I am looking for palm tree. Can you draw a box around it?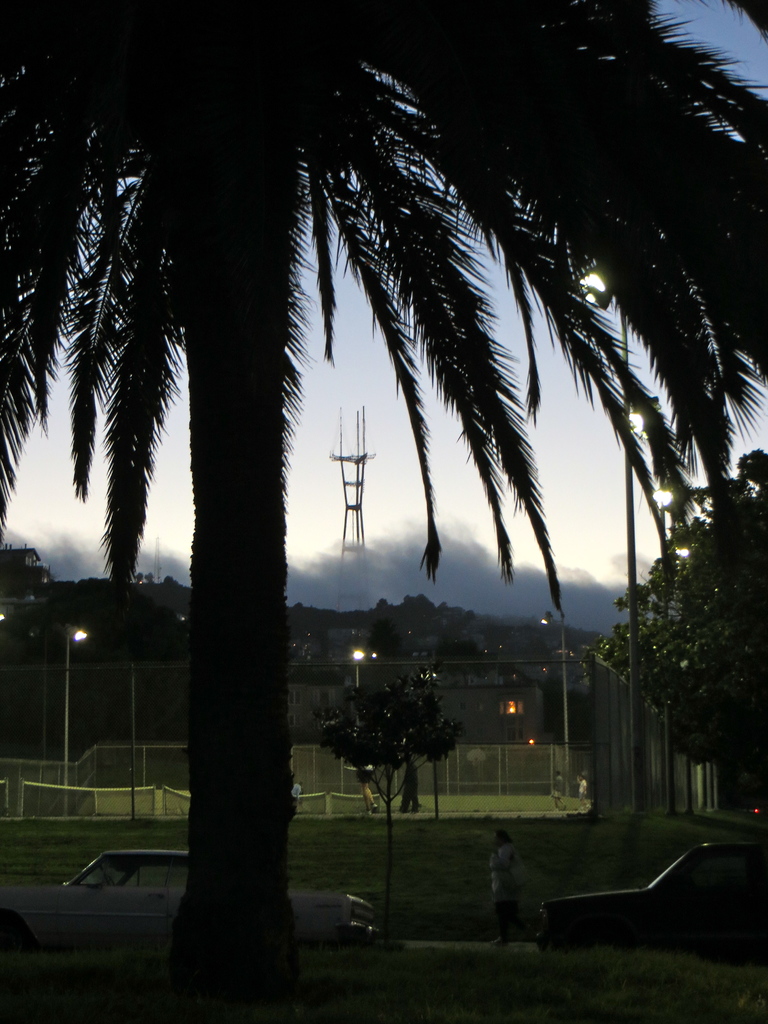
Sure, the bounding box is Rect(626, 468, 757, 755).
